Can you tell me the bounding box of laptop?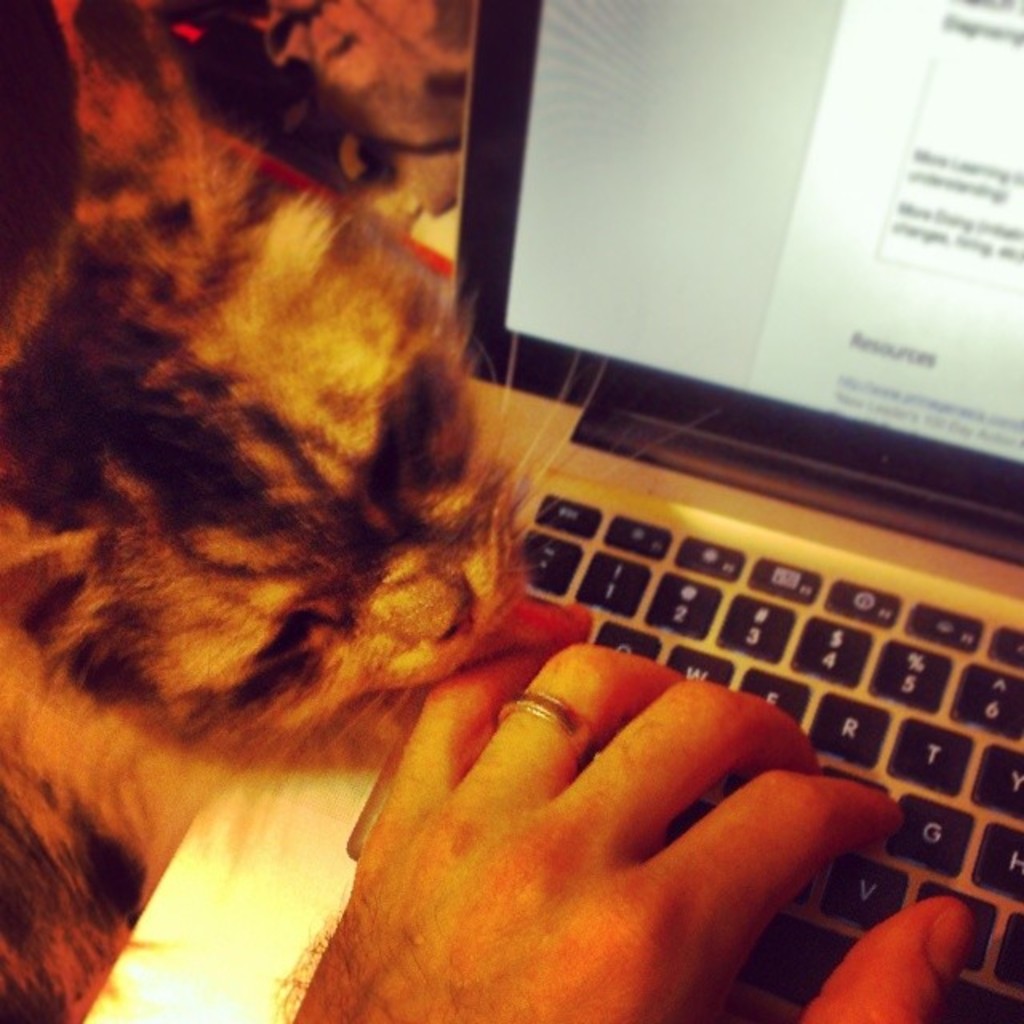
l=438, t=0, r=1022, b=1022.
